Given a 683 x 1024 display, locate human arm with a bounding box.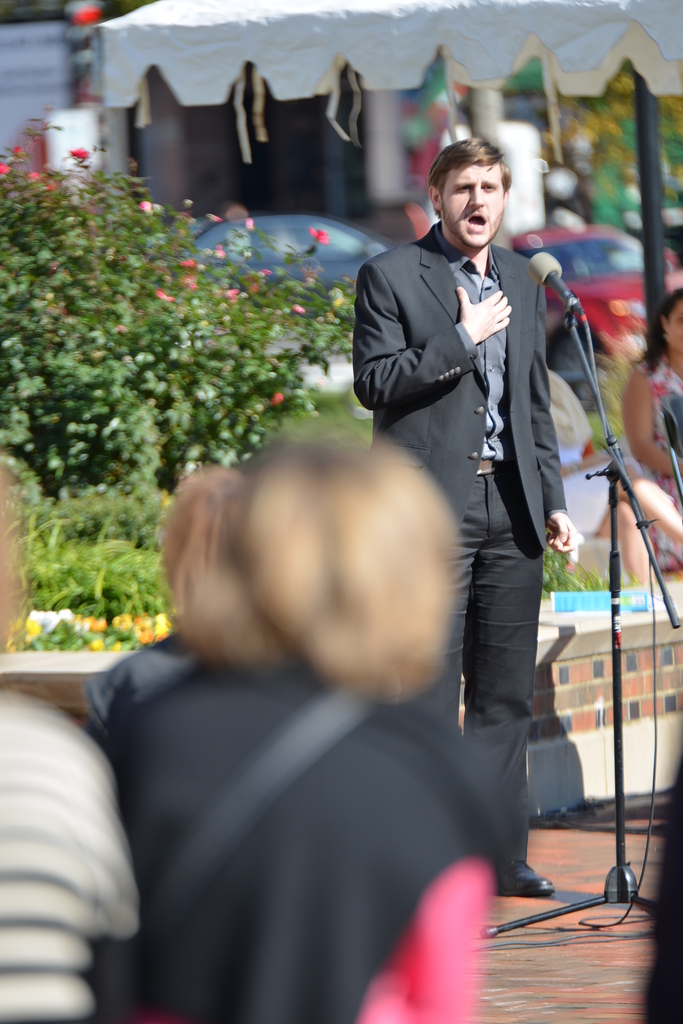
Located: rect(85, 756, 145, 1022).
